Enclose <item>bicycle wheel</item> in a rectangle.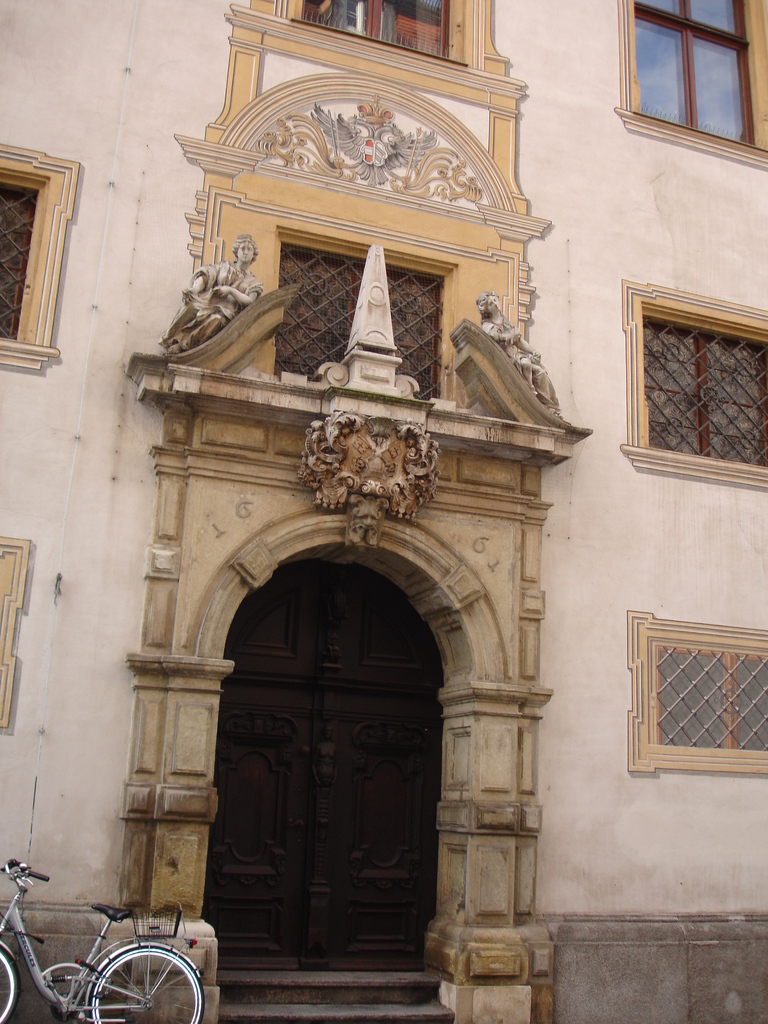
box=[88, 943, 205, 1023].
